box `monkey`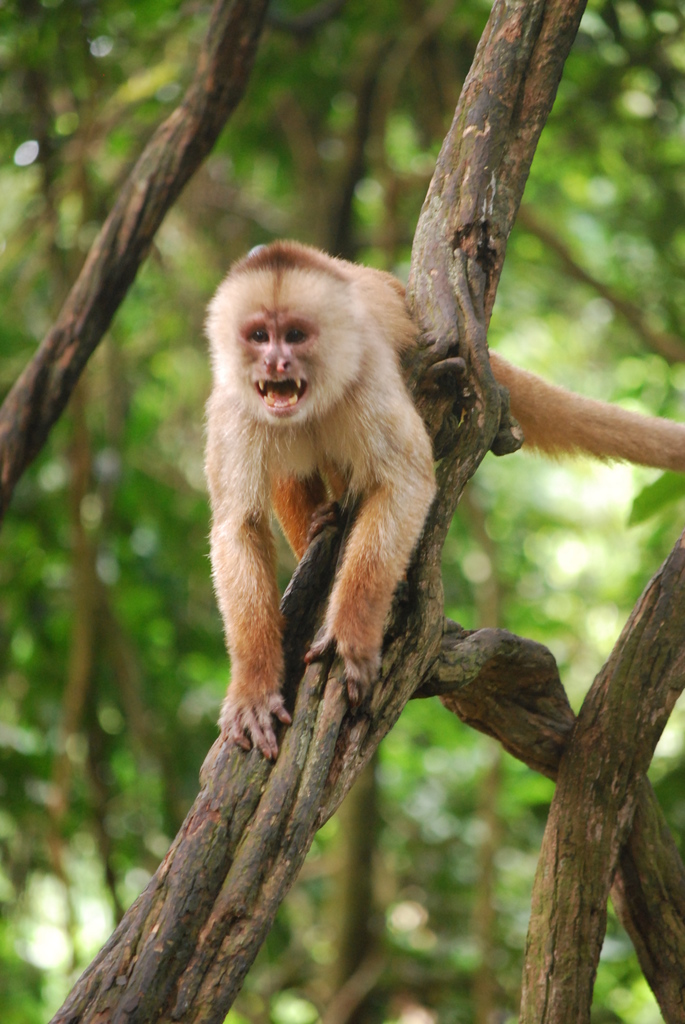
{"x1": 198, "y1": 241, "x2": 684, "y2": 763}
